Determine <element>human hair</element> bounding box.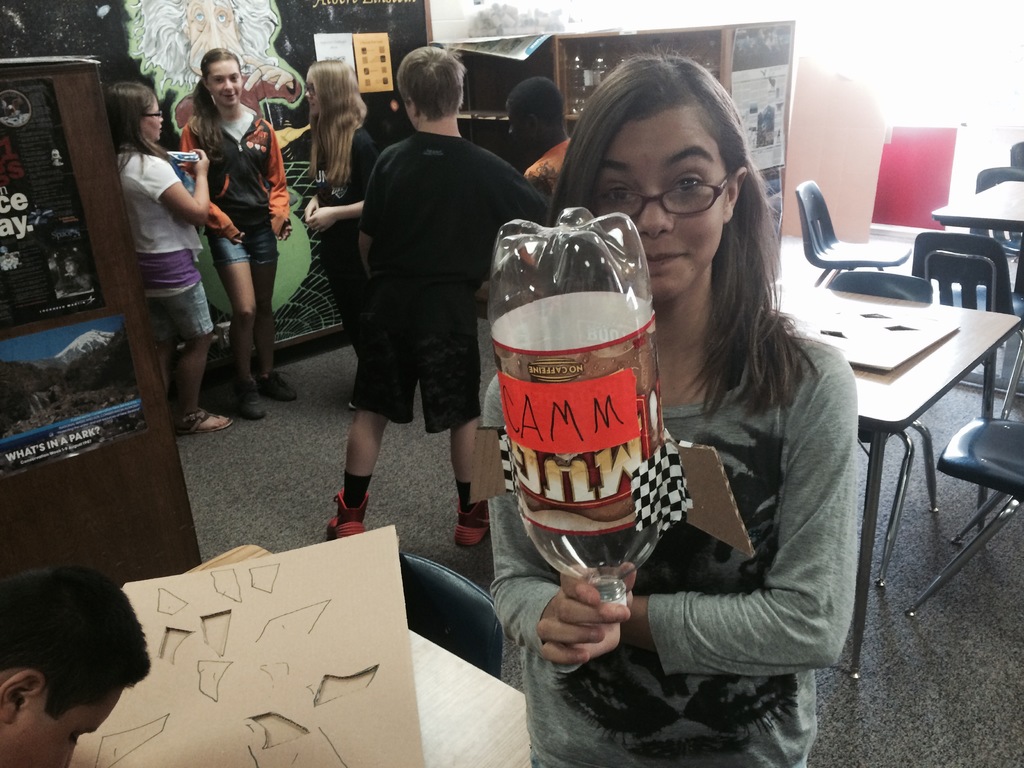
Determined: <region>548, 40, 826, 412</region>.
